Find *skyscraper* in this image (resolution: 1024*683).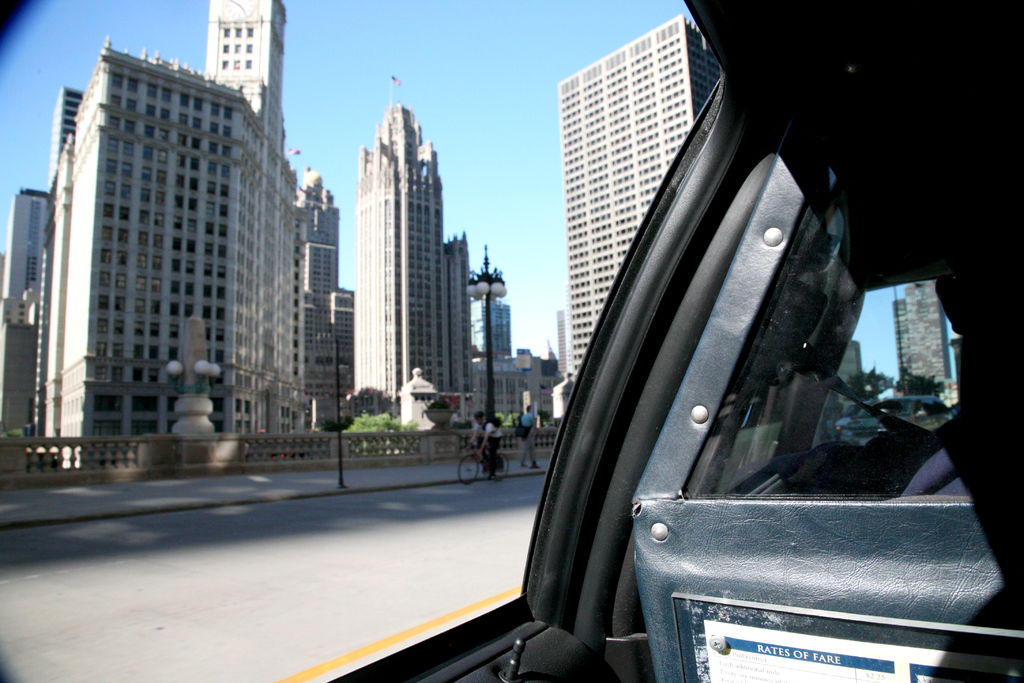
bbox(29, 39, 317, 484).
